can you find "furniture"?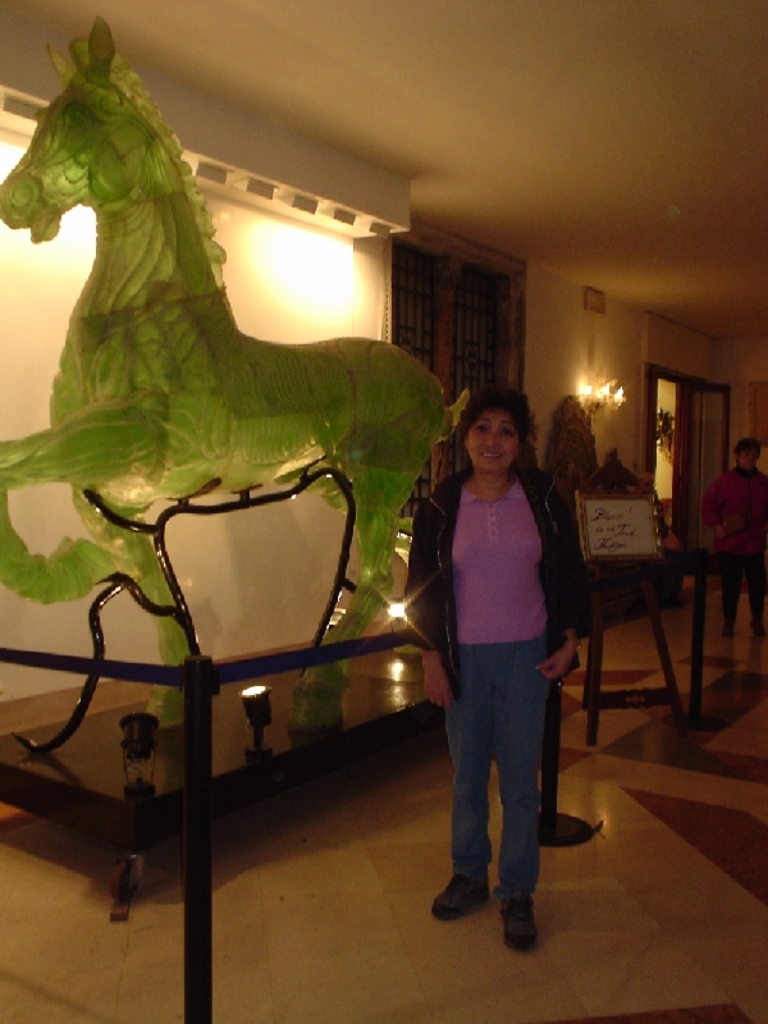
Yes, bounding box: {"x1": 575, "y1": 447, "x2": 696, "y2": 742}.
